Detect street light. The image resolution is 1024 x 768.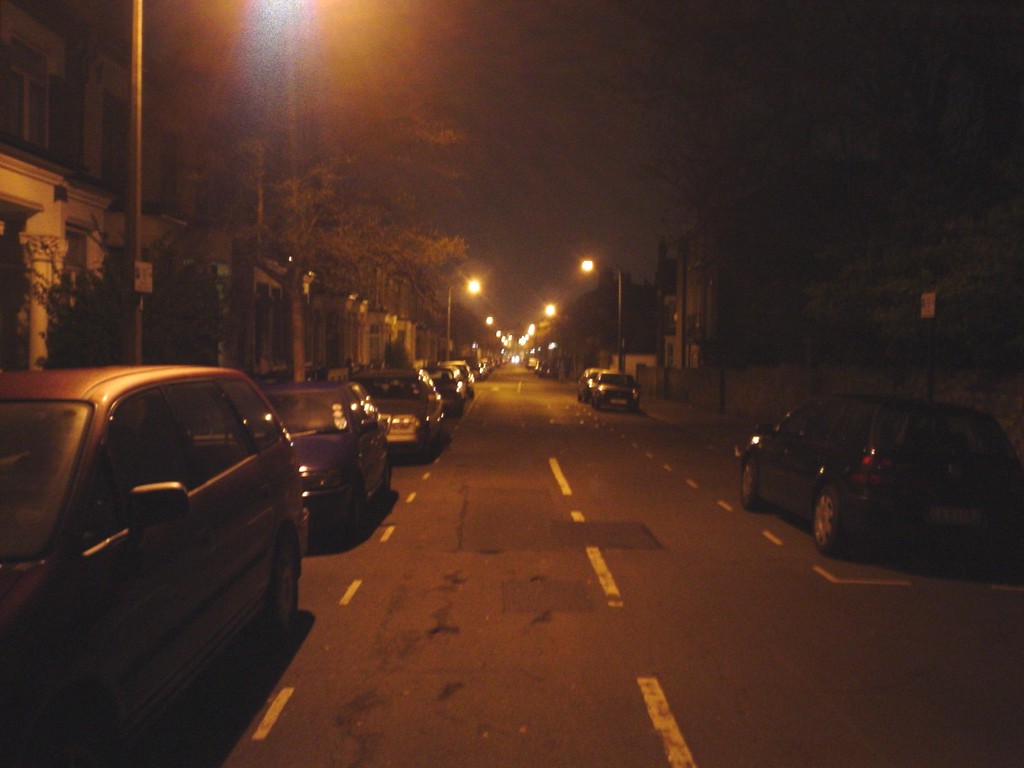
left=577, top=255, right=622, bottom=362.
